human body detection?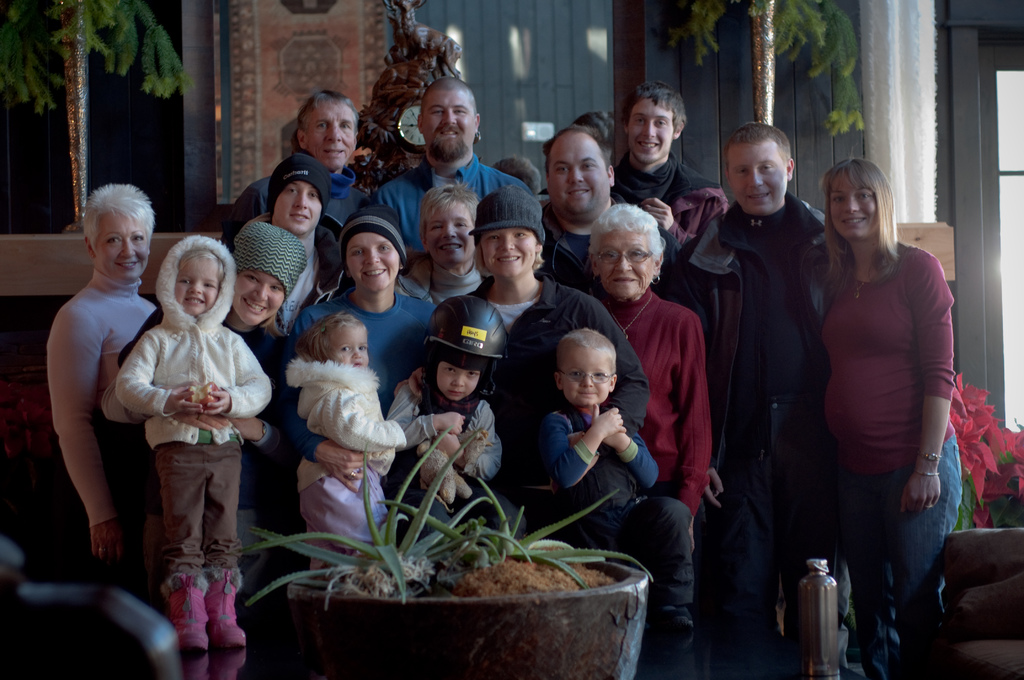
(left=291, top=305, right=405, bottom=546)
